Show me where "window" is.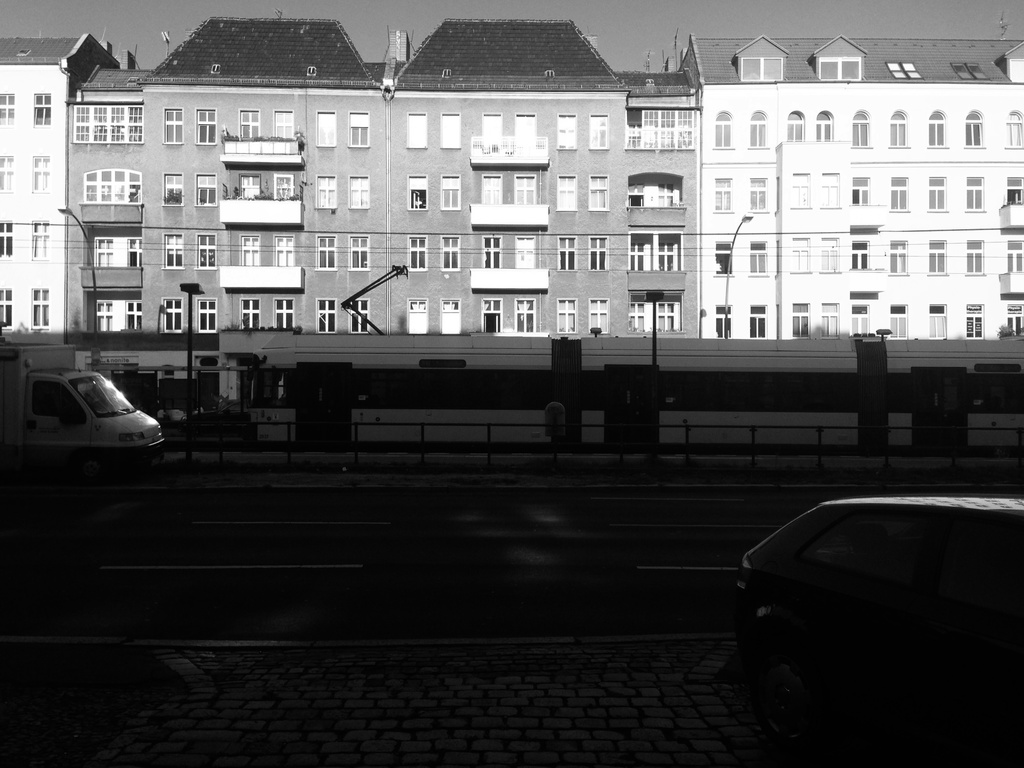
"window" is at left=237, top=172, right=260, bottom=197.
